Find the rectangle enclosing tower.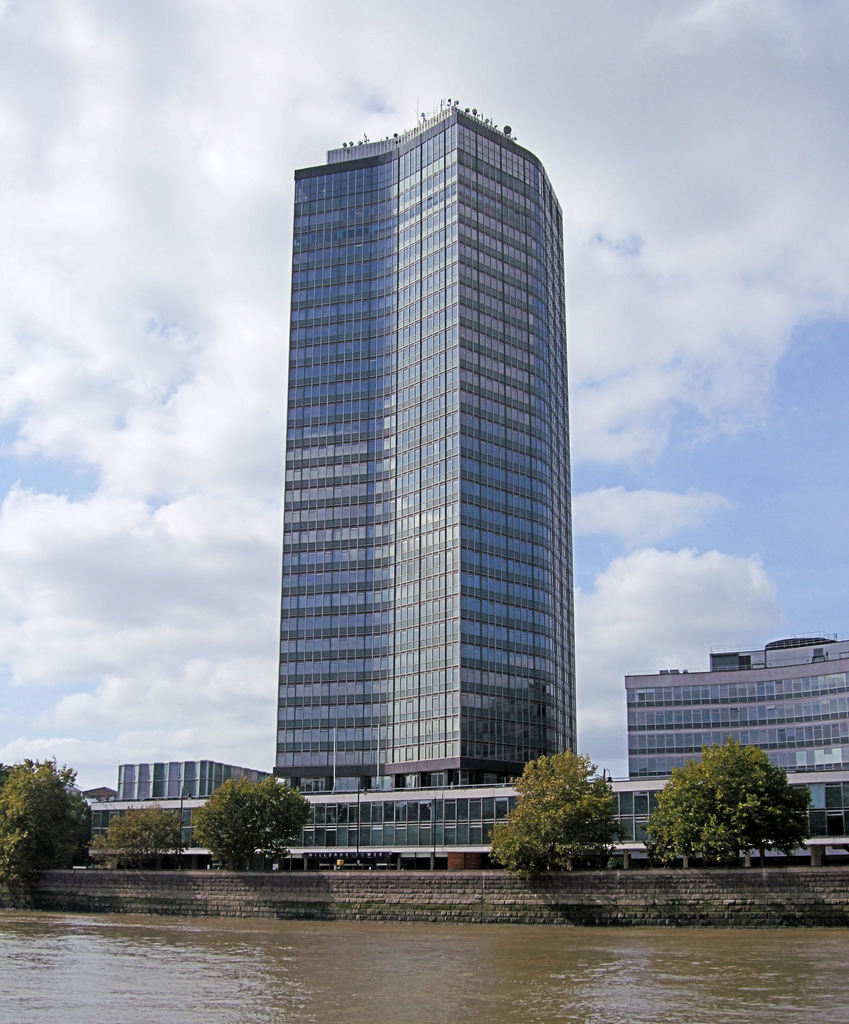
rect(623, 633, 848, 783).
